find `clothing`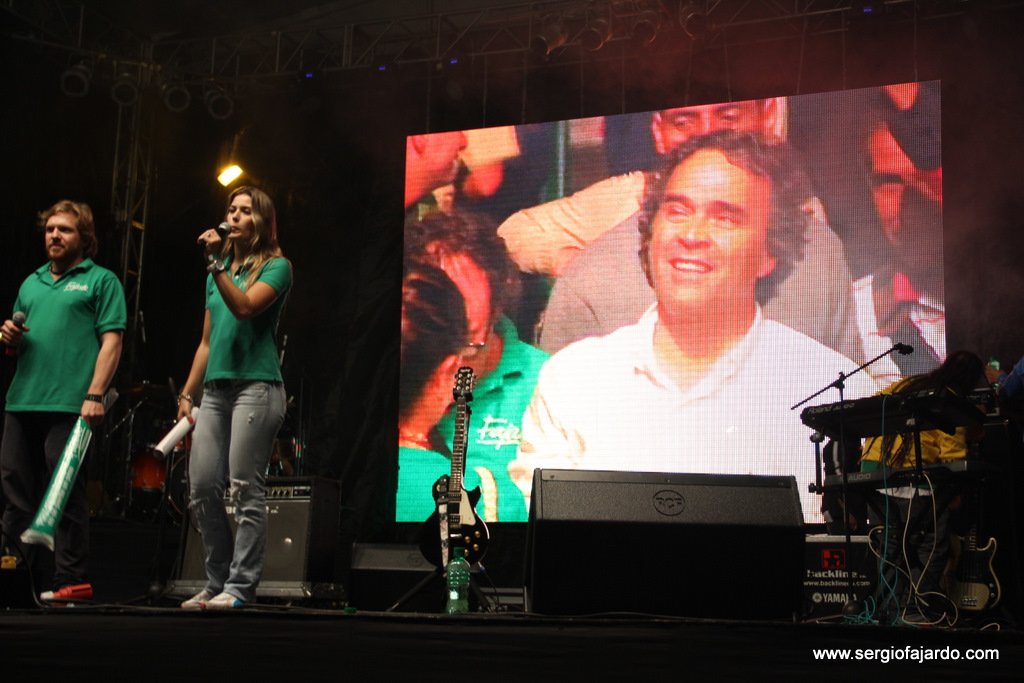
202, 254, 295, 380
